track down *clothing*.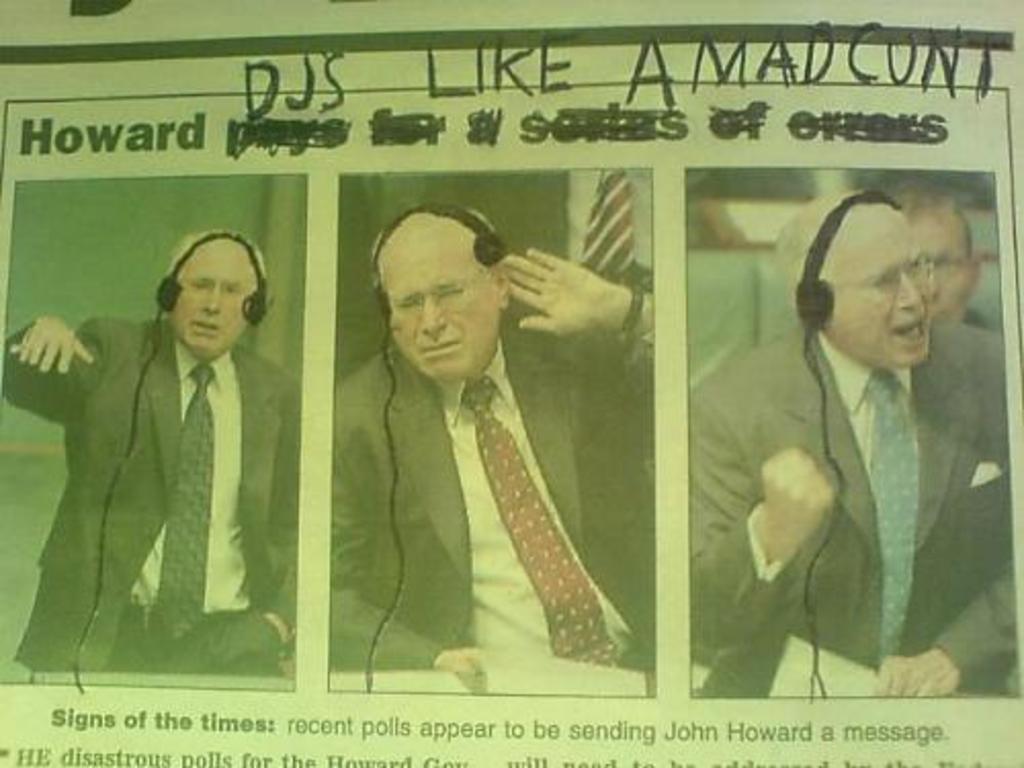
Tracked to bbox=(324, 322, 659, 670).
